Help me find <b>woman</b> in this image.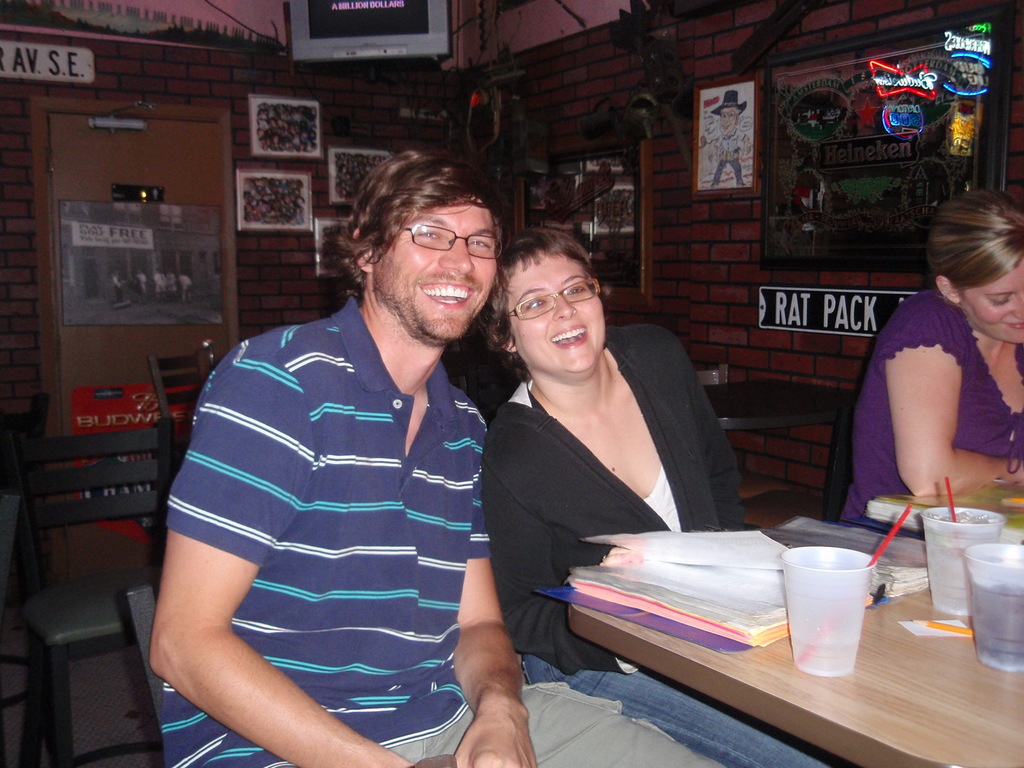
Found it: (left=479, top=225, right=852, bottom=767).
